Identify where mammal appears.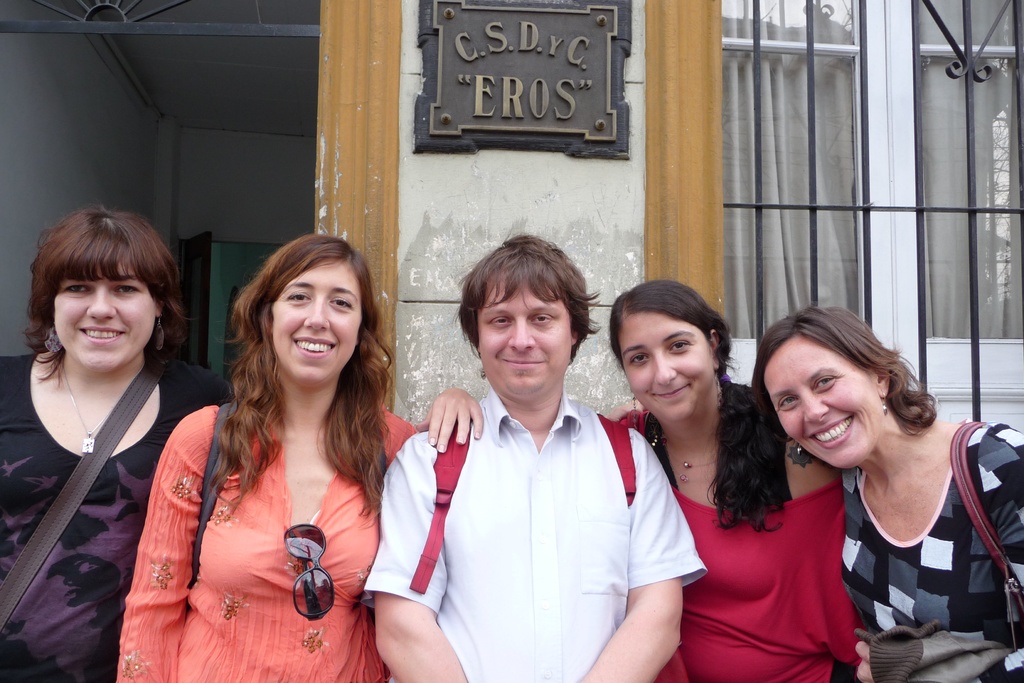
Appears at (left=388, top=259, right=687, bottom=662).
